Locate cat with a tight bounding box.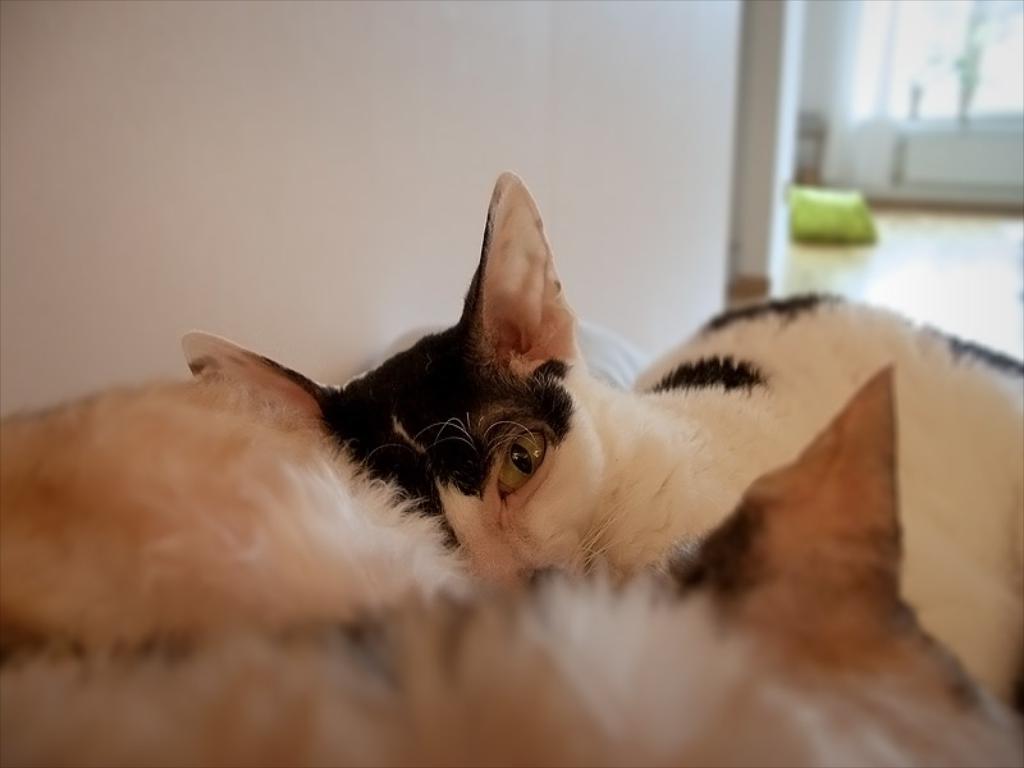
detection(173, 170, 1023, 704).
